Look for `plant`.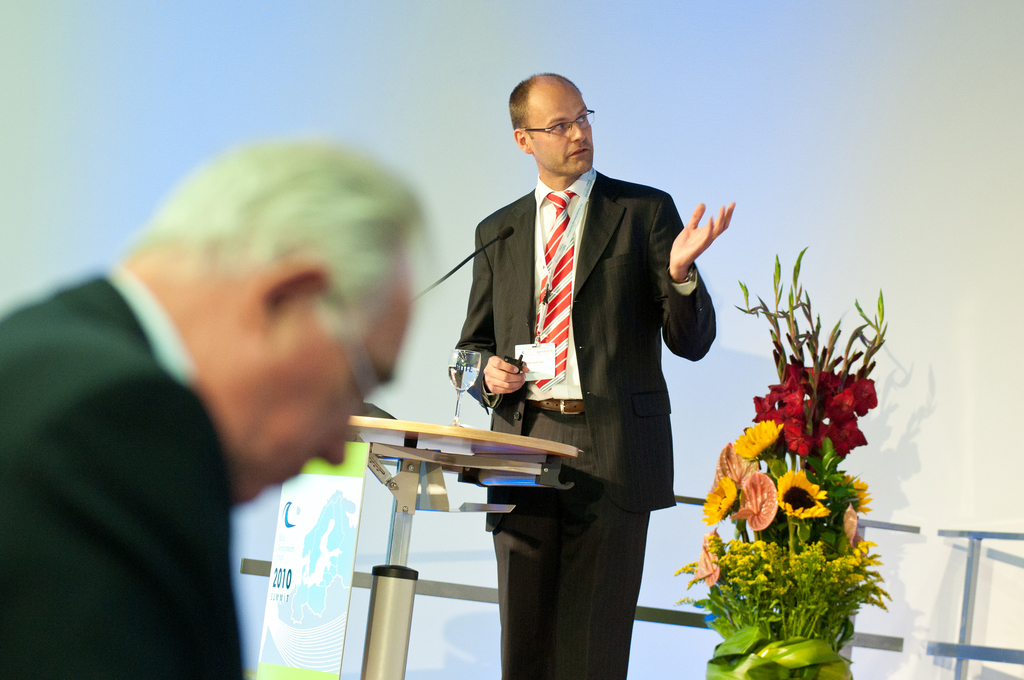
Found: rect(684, 220, 914, 651).
